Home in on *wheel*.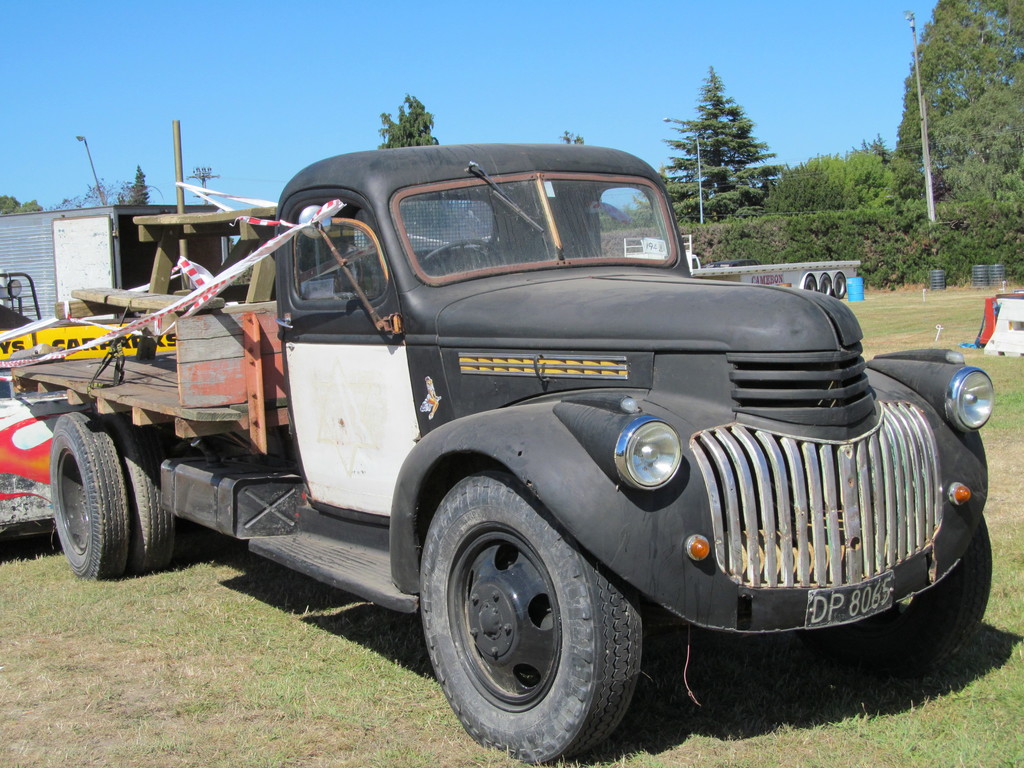
Homed in at 114 413 181 575.
